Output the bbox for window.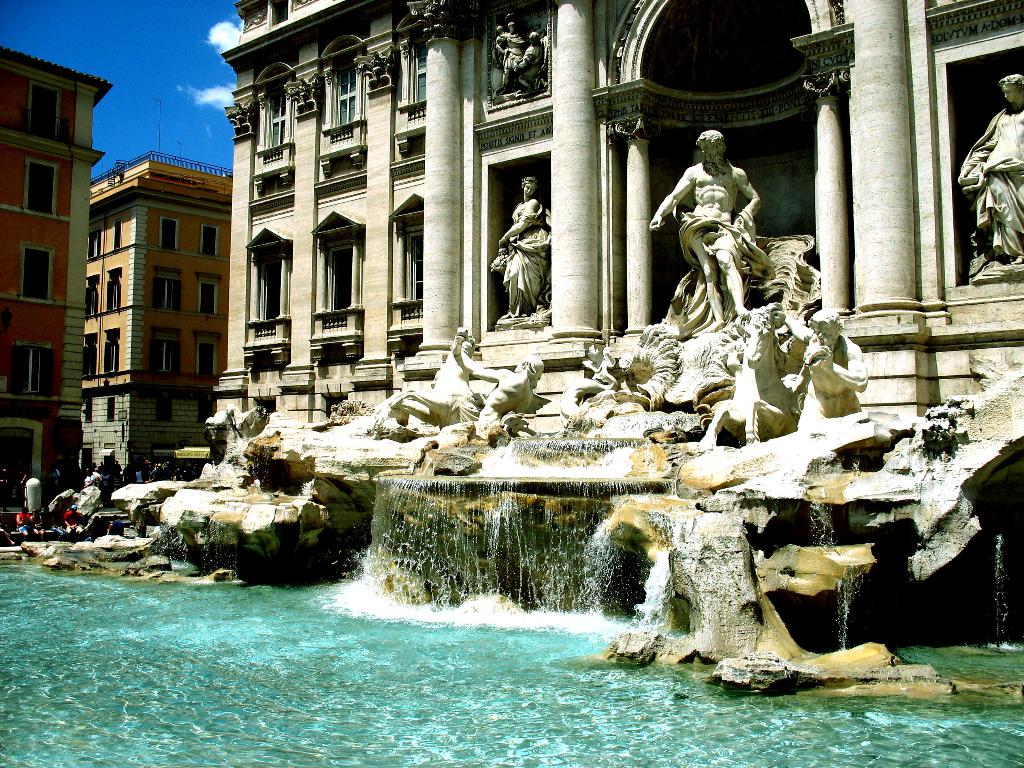
[left=18, top=245, right=51, bottom=302].
